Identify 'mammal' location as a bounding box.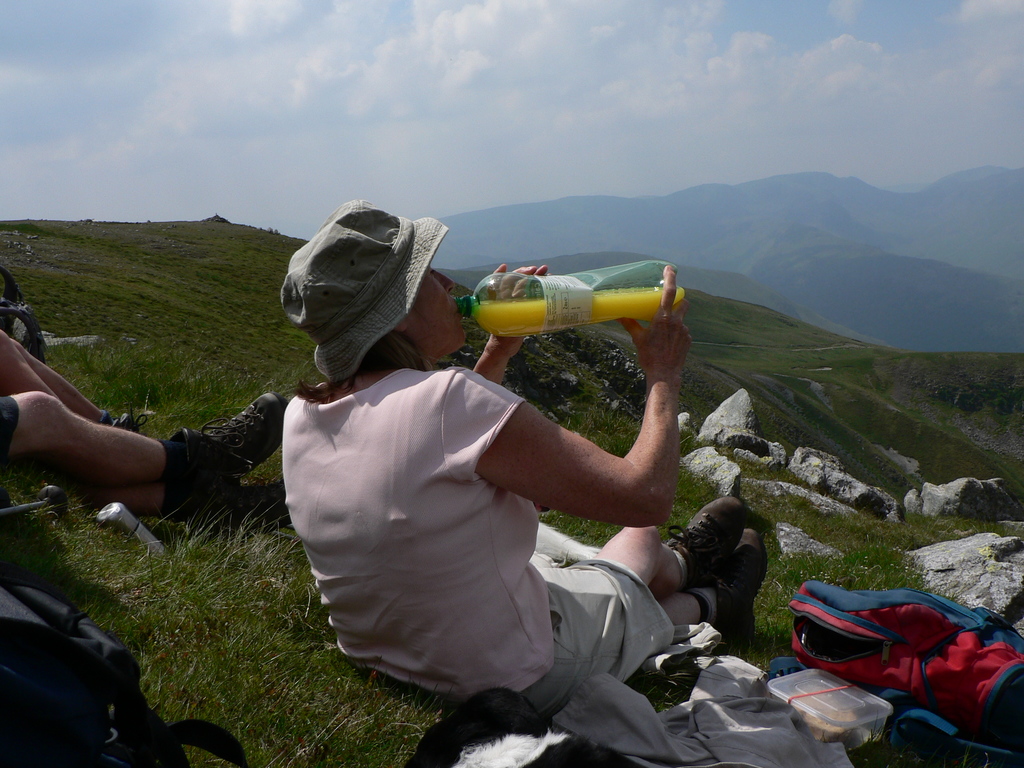
(x1=242, y1=262, x2=700, y2=717).
